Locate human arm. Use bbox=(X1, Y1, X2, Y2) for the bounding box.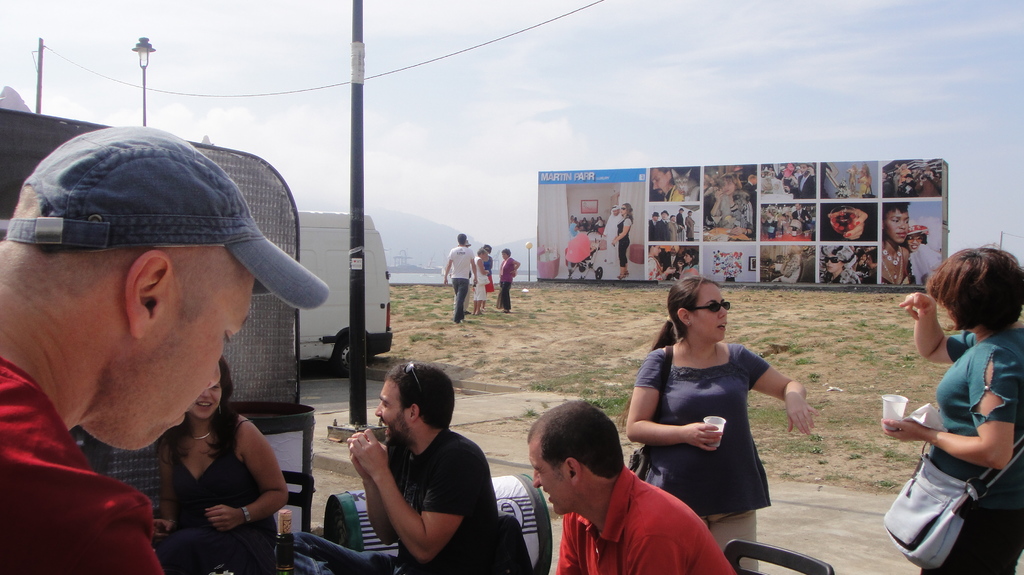
bbox=(205, 413, 284, 537).
